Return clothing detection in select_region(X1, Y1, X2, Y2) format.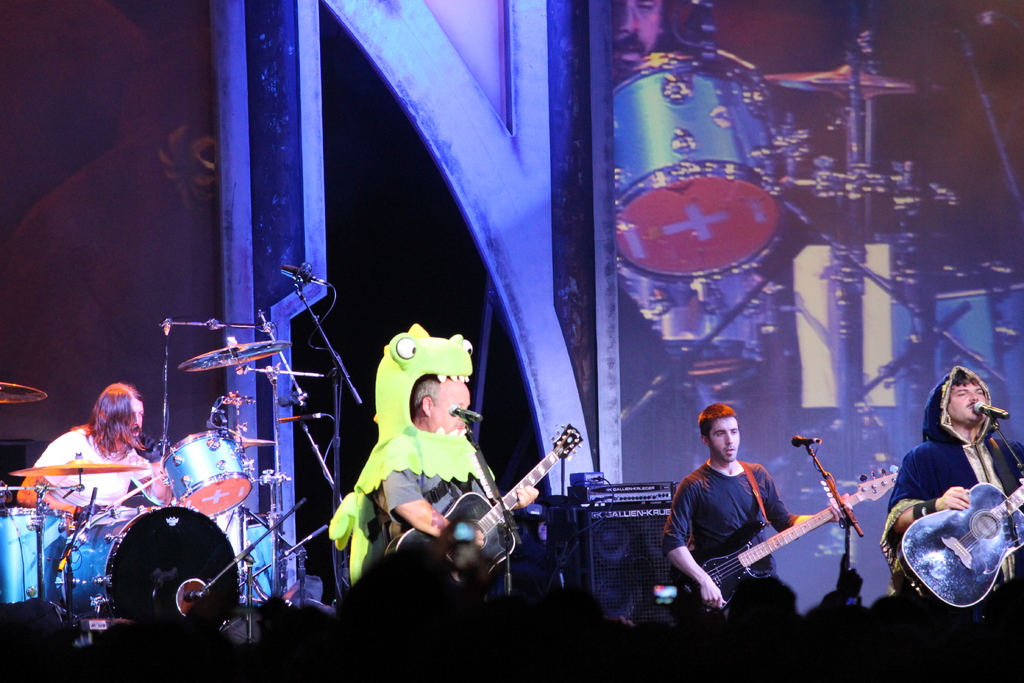
select_region(372, 466, 488, 552).
